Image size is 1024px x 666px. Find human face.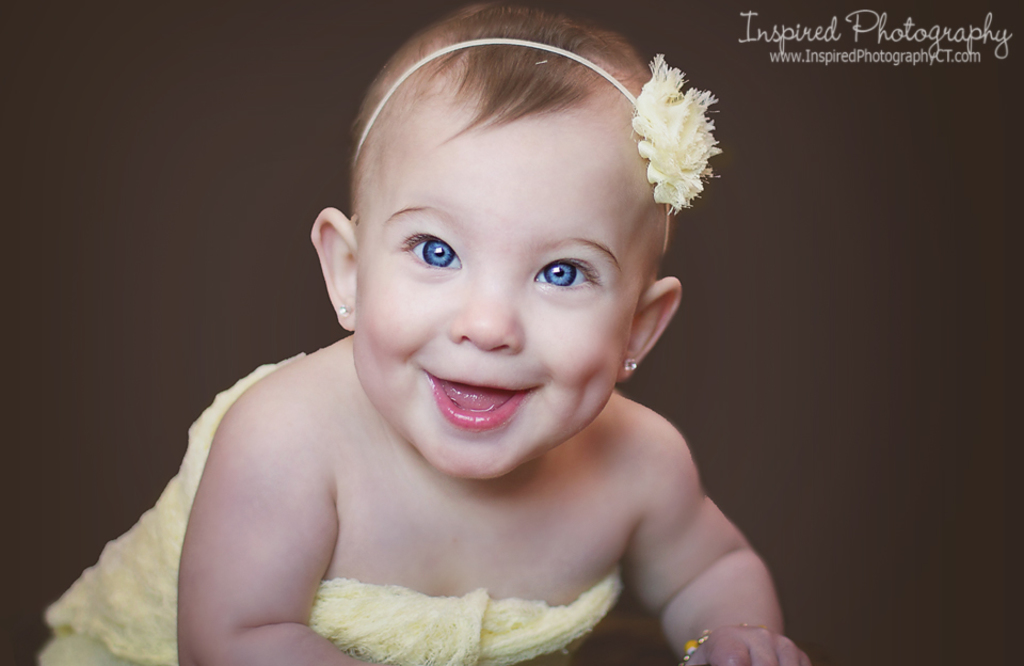
BBox(350, 110, 670, 482).
